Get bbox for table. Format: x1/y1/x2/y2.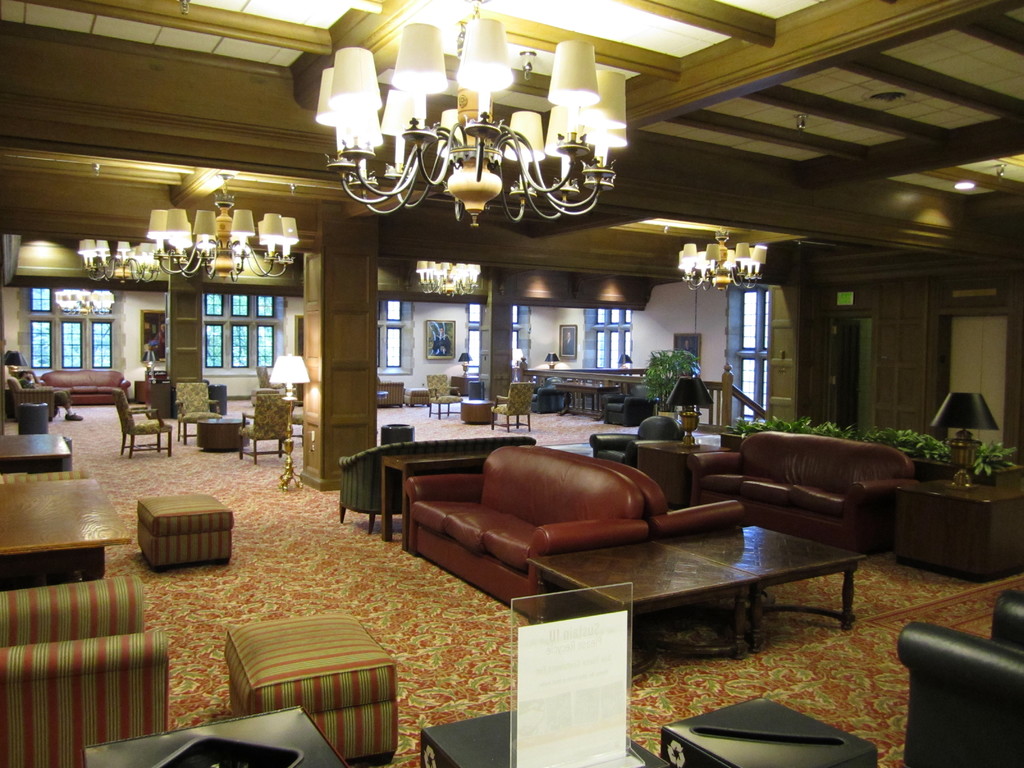
3/477/131/582.
